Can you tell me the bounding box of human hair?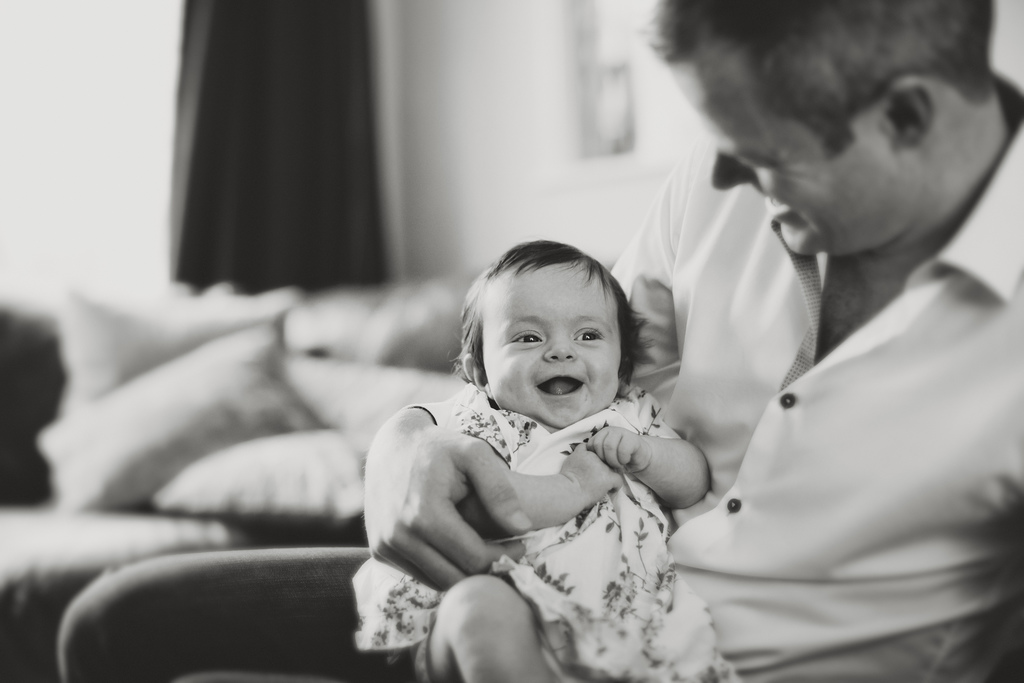
454:242:651:406.
